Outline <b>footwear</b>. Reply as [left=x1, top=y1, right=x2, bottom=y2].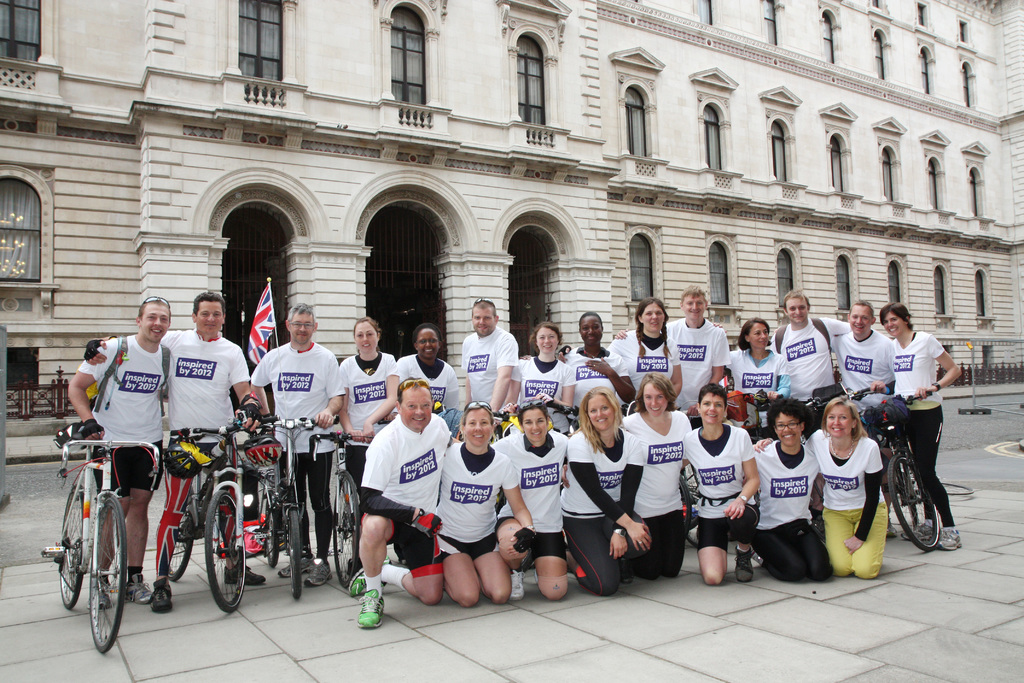
[left=934, top=520, right=964, bottom=554].
